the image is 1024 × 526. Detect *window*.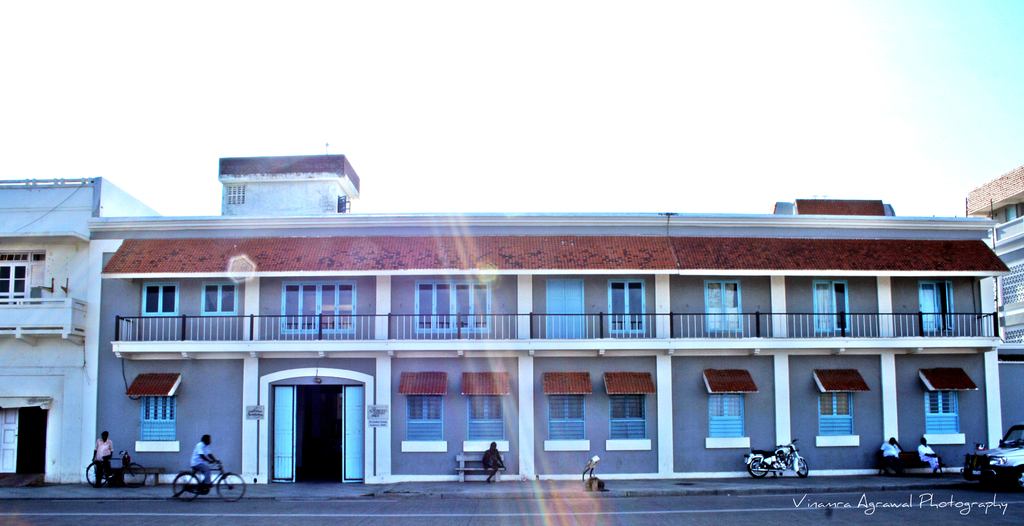
Detection: bbox=[461, 371, 513, 454].
